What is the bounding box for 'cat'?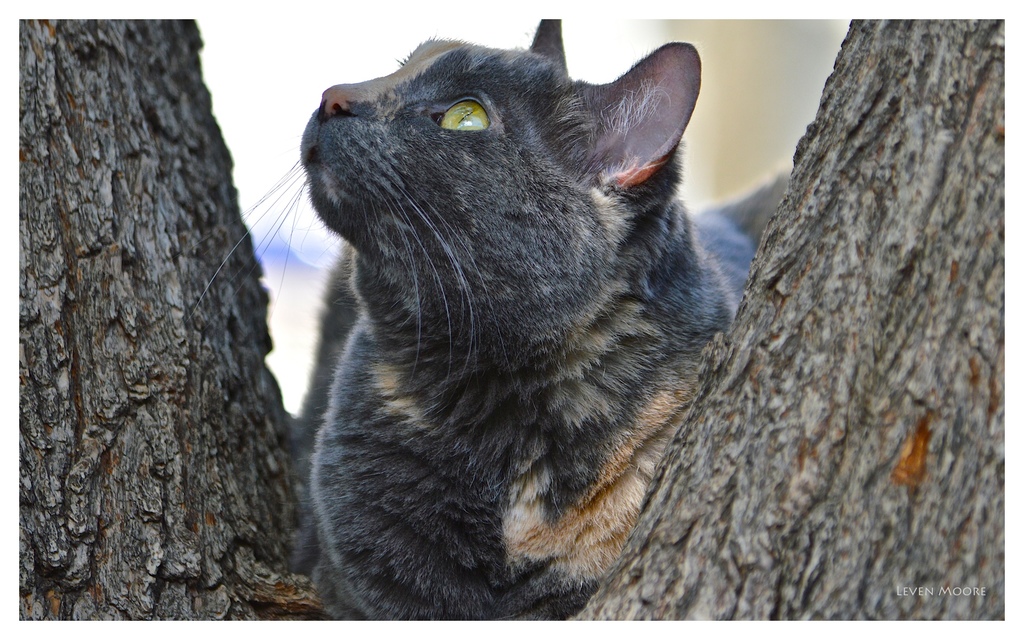
169:20:753:624.
